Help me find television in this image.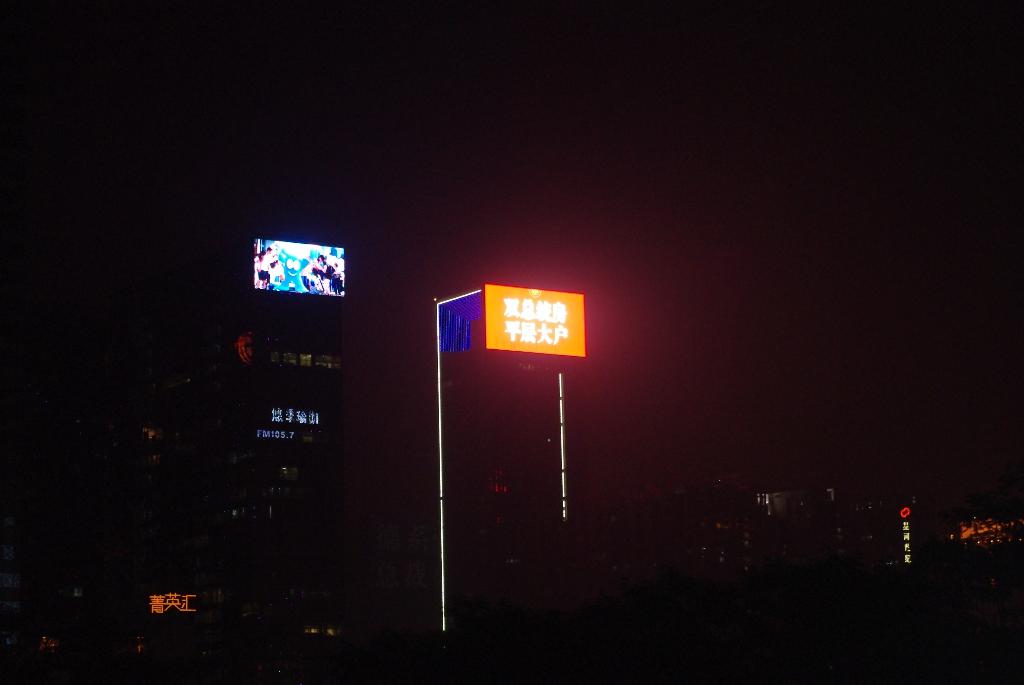
Found it: BBox(245, 239, 349, 299).
